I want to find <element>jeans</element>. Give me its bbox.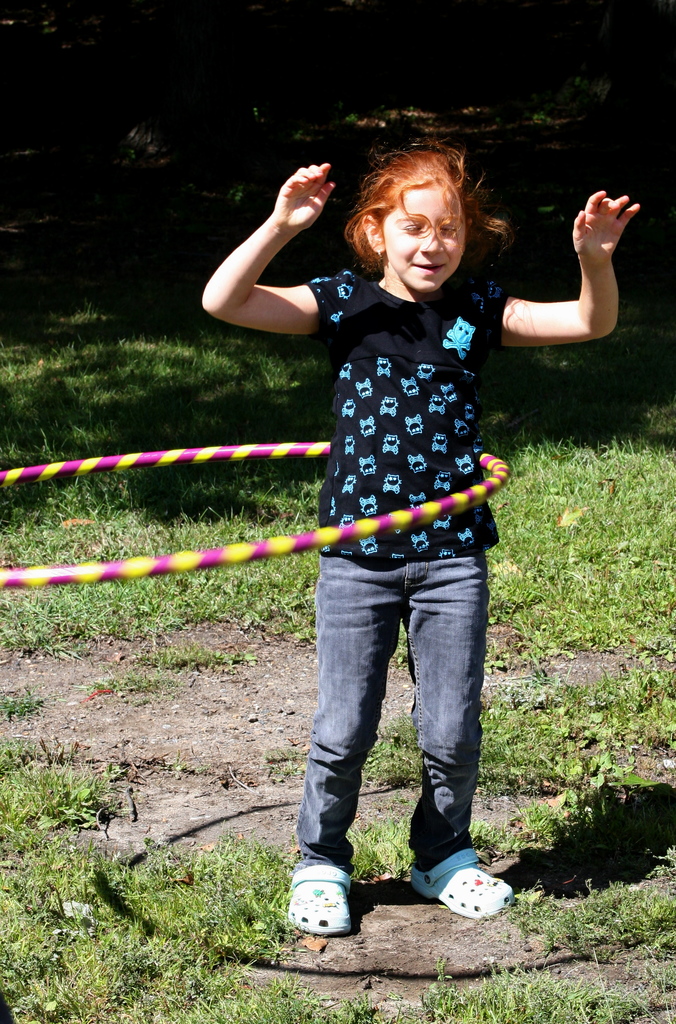
[284, 532, 509, 915].
